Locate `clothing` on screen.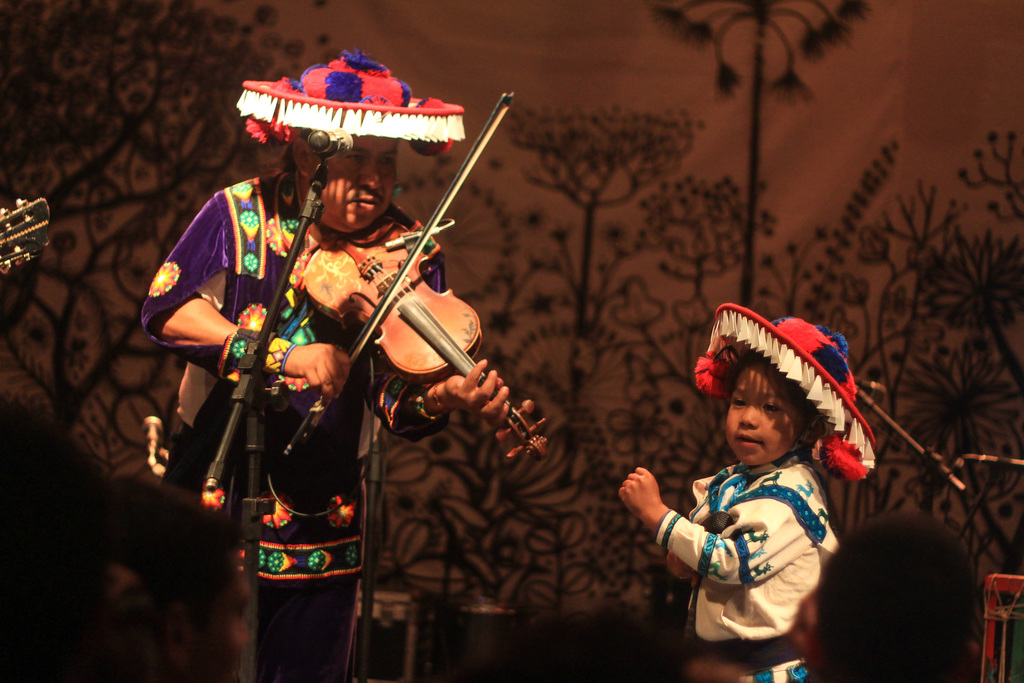
On screen at <region>140, 171, 450, 682</region>.
